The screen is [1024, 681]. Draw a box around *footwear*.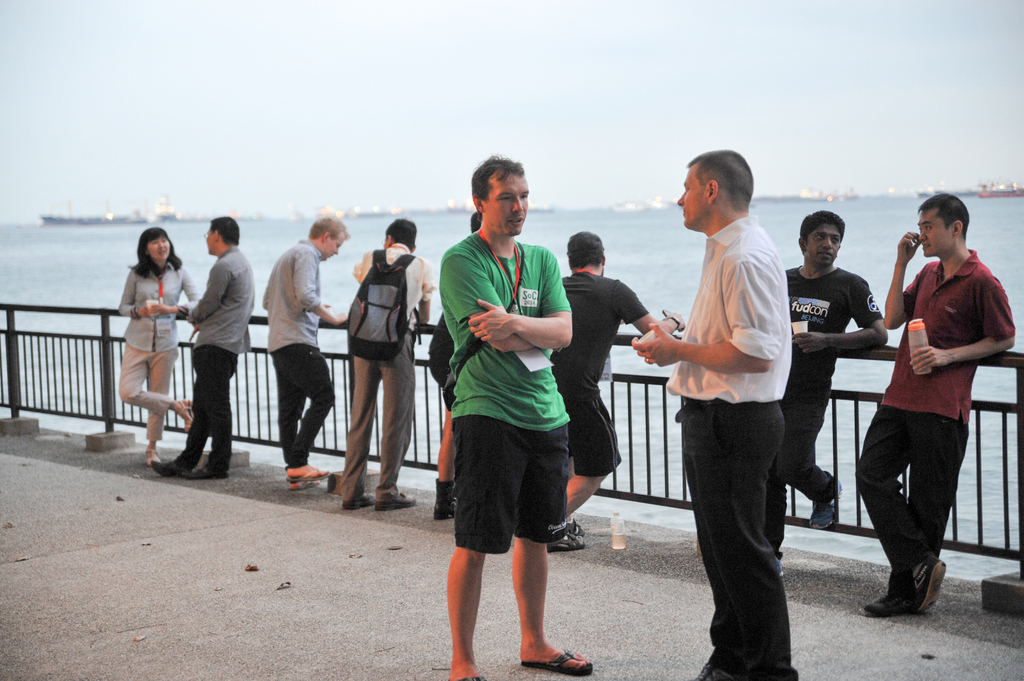
(x1=184, y1=470, x2=223, y2=479).
